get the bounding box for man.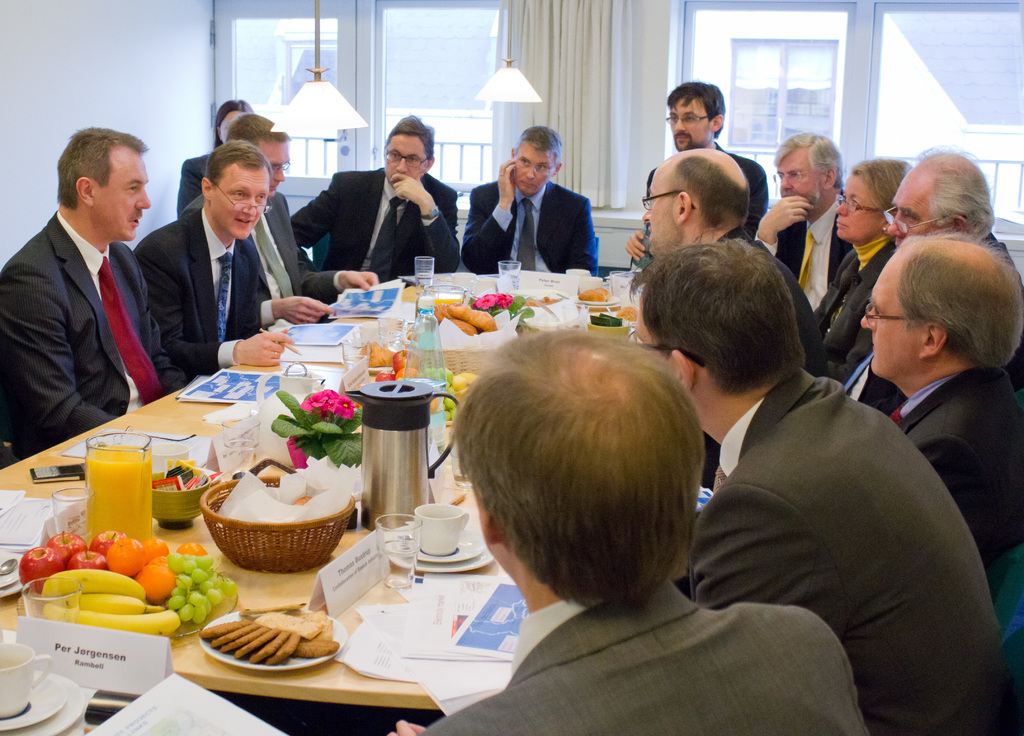
rect(190, 106, 378, 328).
